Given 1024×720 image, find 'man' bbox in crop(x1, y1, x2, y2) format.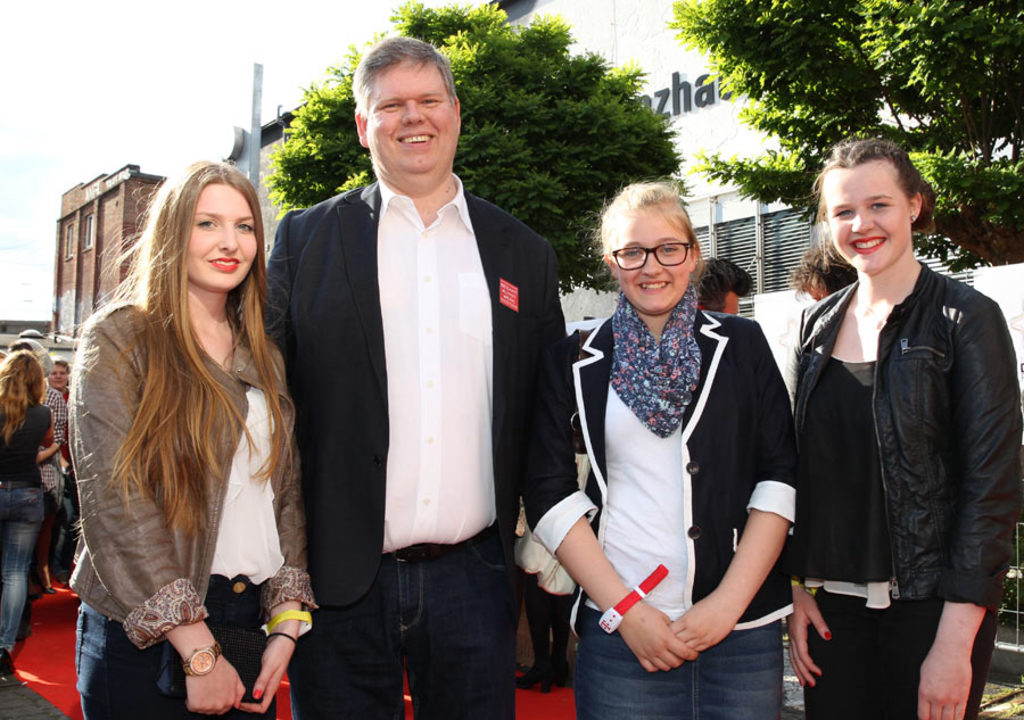
crop(46, 358, 76, 582).
